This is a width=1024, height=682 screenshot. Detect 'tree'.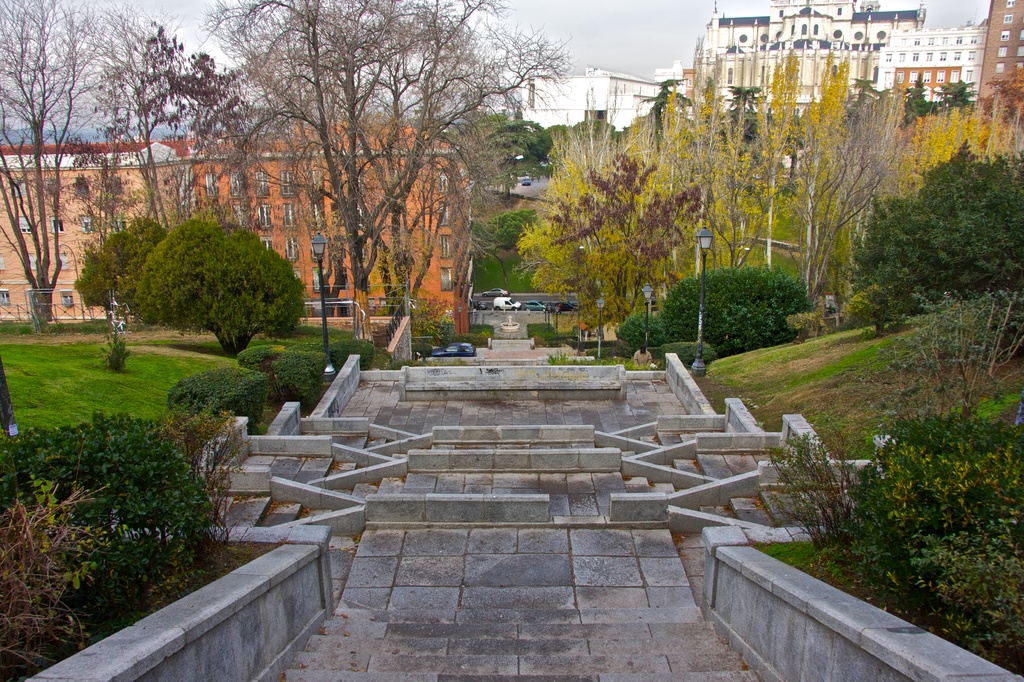
516/45/1023/338.
